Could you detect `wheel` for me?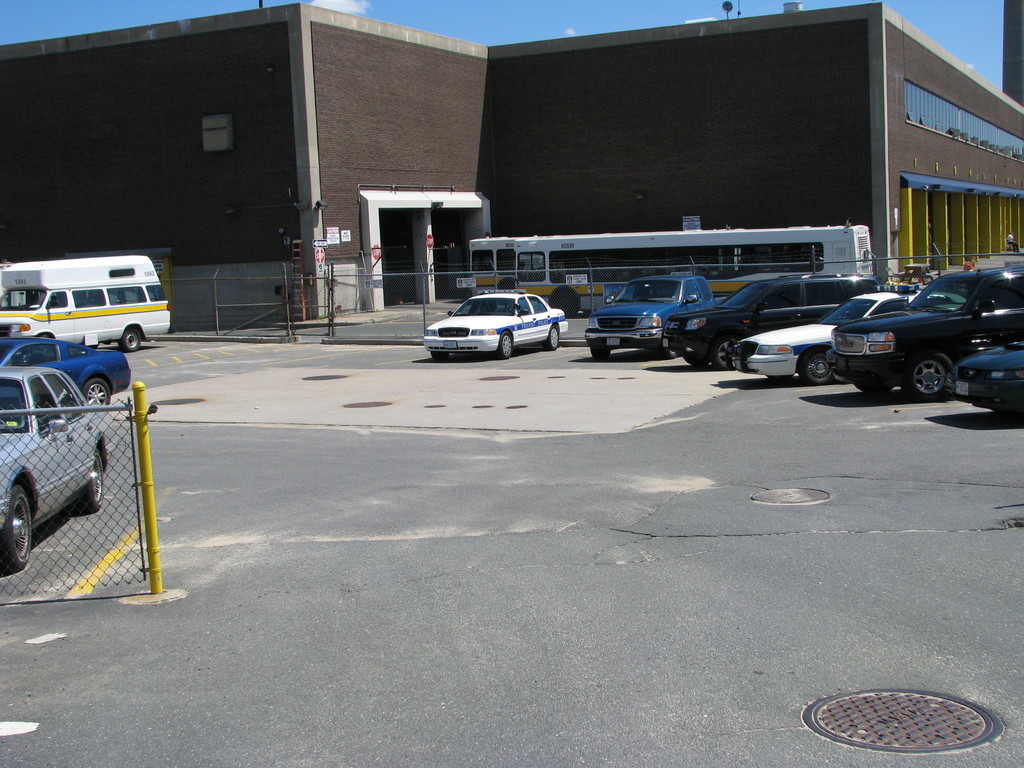
Detection result: (82,378,113,403).
